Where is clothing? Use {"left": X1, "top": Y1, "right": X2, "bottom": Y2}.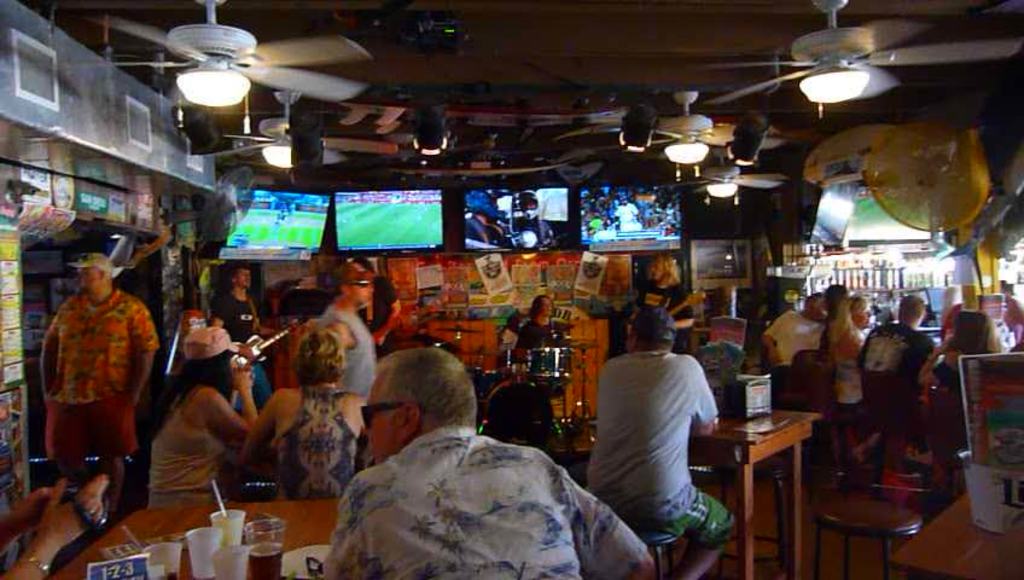
{"left": 849, "top": 321, "right": 930, "bottom": 385}.
